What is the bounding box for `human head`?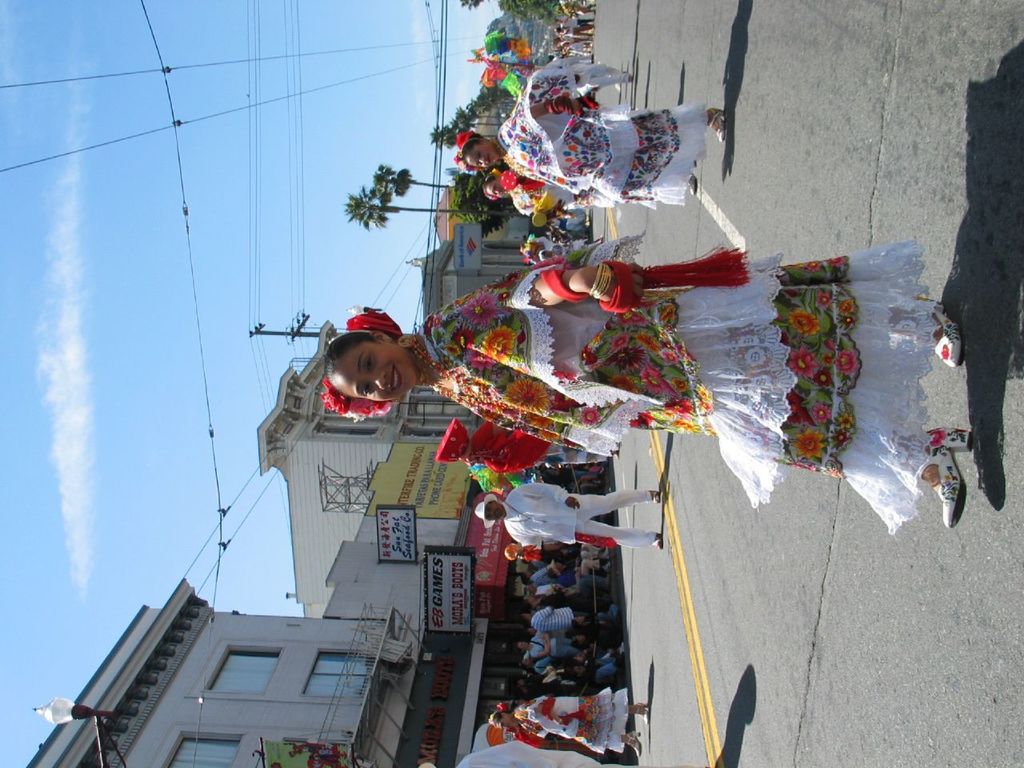
<bbox>538, 246, 553, 262</bbox>.
